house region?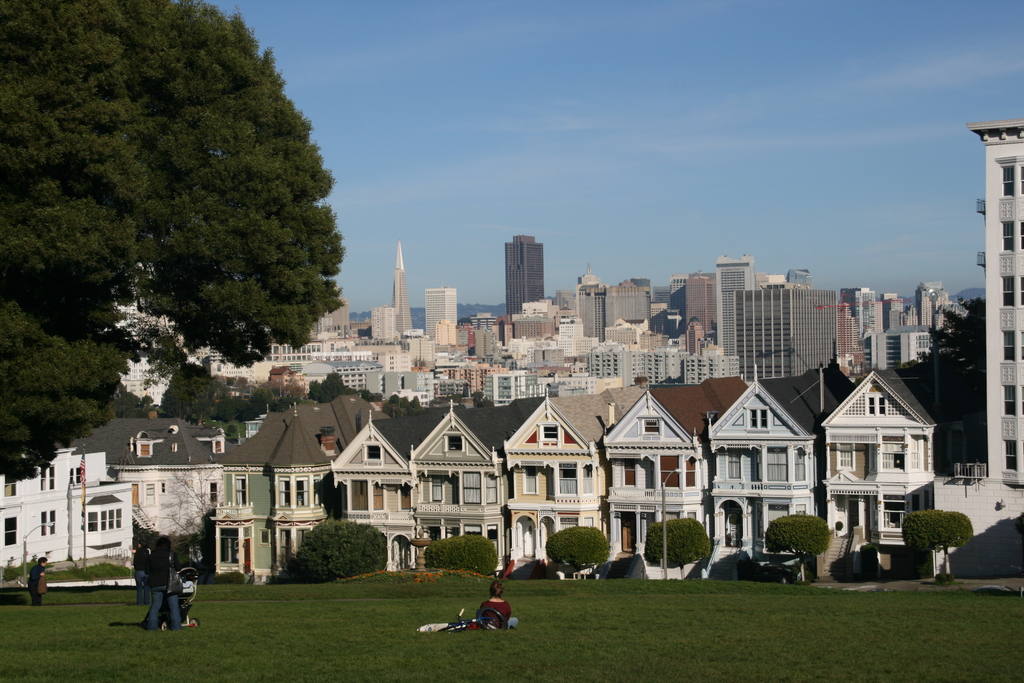
(x1=803, y1=351, x2=960, y2=566)
